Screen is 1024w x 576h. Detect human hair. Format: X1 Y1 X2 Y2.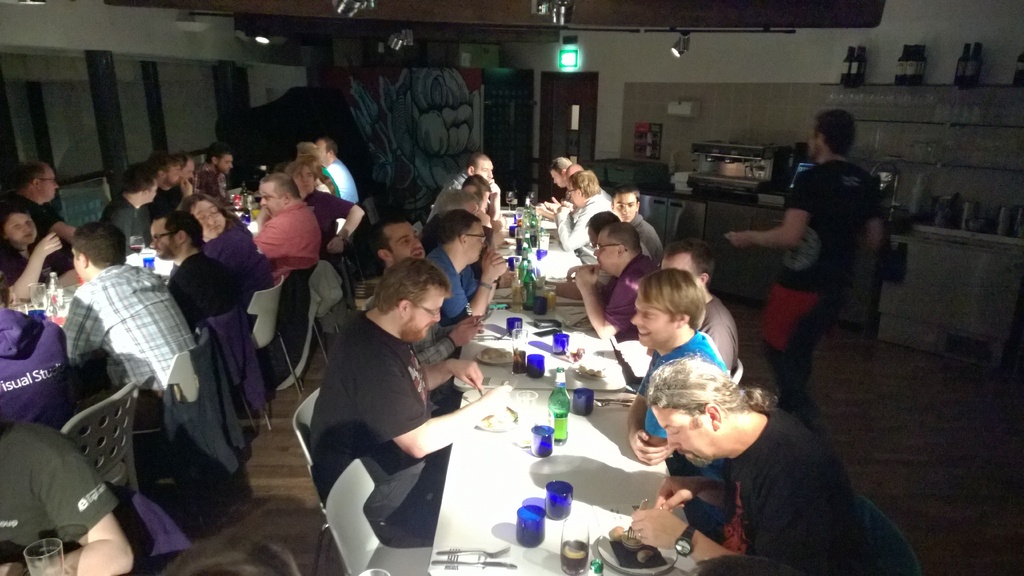
641 269 710 329.
